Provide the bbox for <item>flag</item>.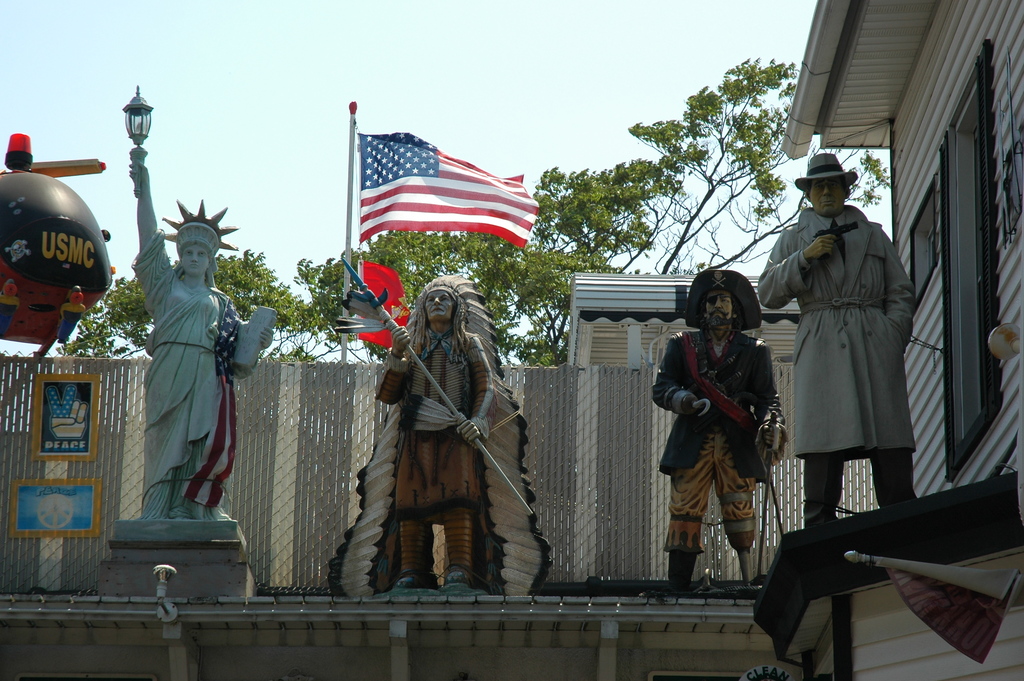
(x1=355, y1=259, x2=410, y2=352).
